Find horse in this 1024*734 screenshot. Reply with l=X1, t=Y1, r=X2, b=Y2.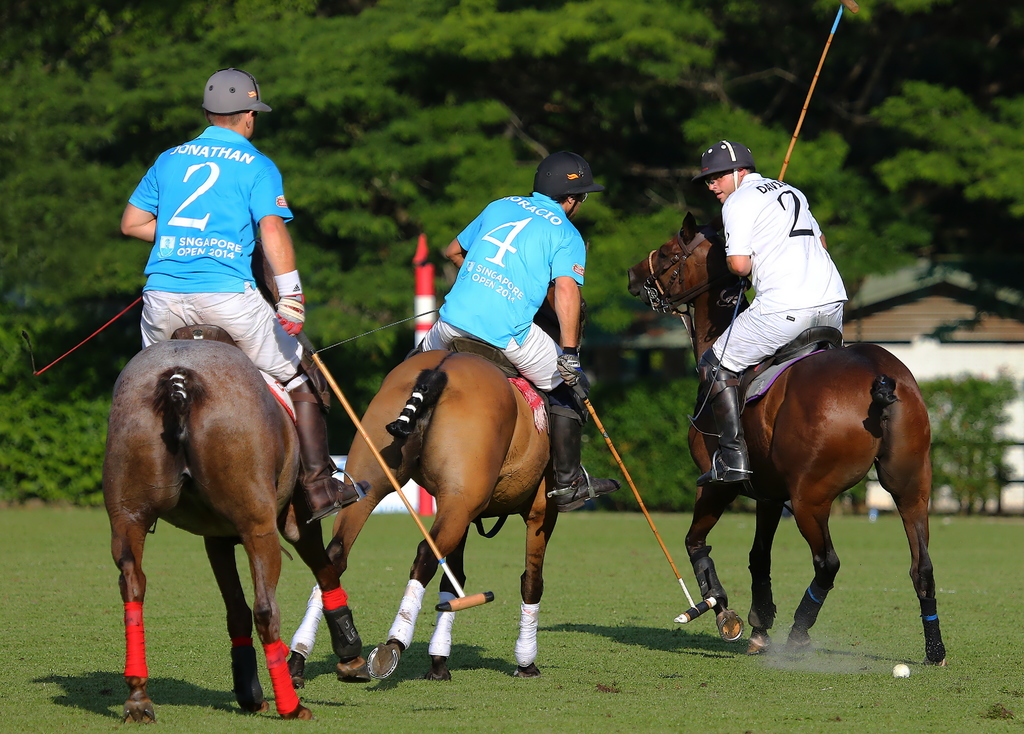
l=626, t=209, r=948, b=669.
